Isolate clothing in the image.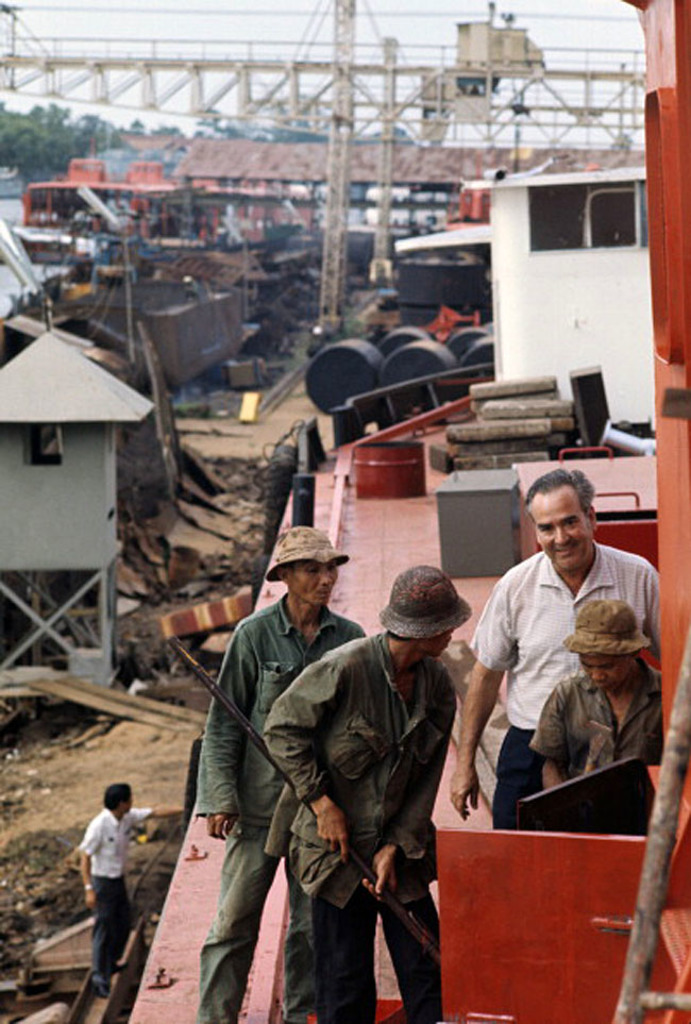
Isolated region: bbox(82, 805, 146, 983).
